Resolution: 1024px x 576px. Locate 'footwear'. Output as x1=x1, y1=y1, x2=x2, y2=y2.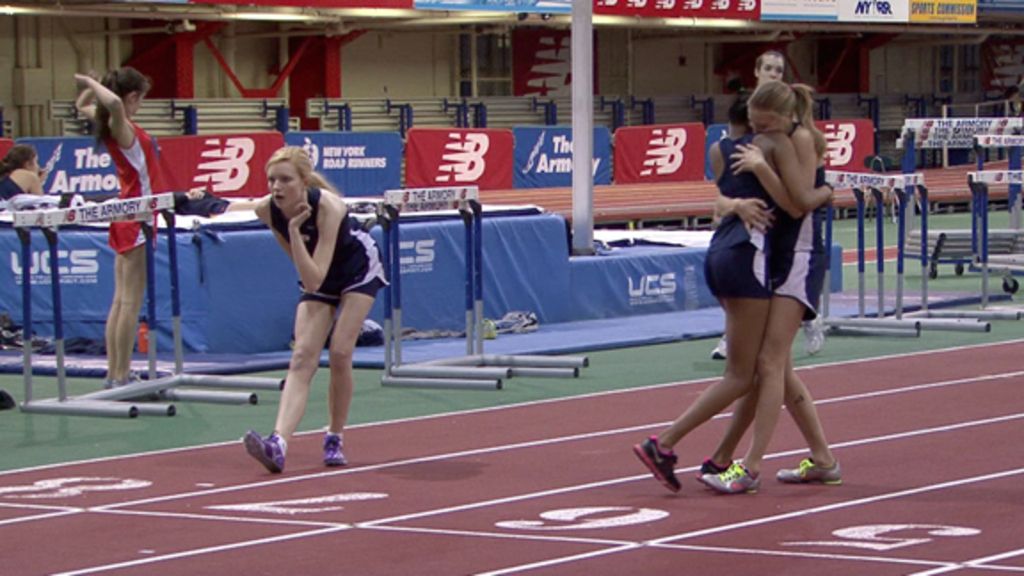
x1=693, y1=455, x2=729, y2=476.
